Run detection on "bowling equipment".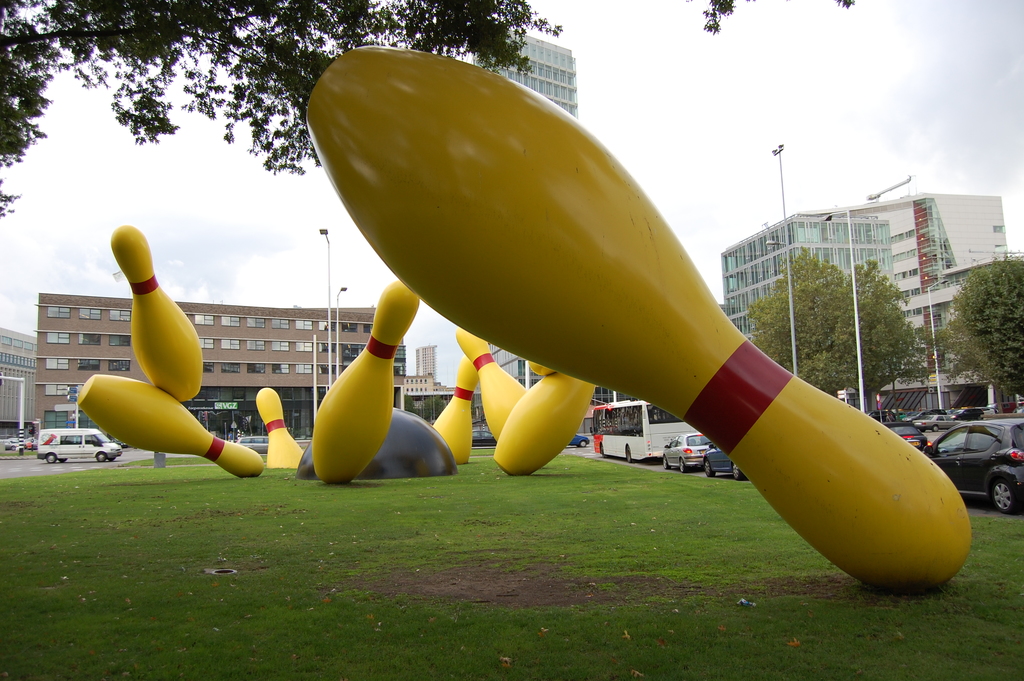
Result: 305/47/977/577.
